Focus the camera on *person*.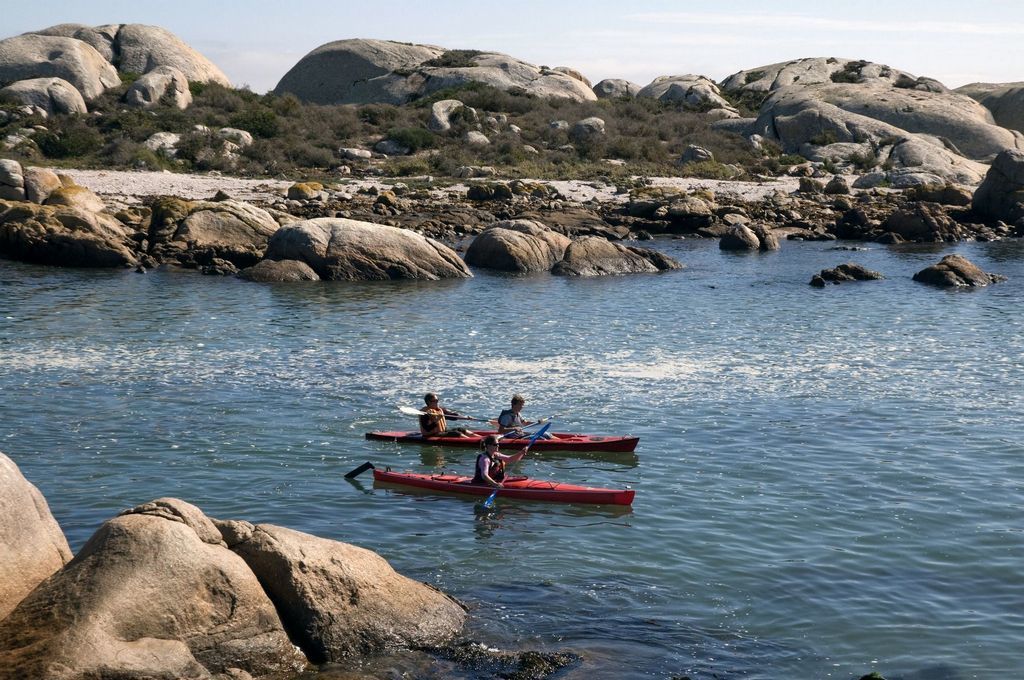
Focus region: {"left": 420, "top": 396, "right": 474, "bottom": 436}.
